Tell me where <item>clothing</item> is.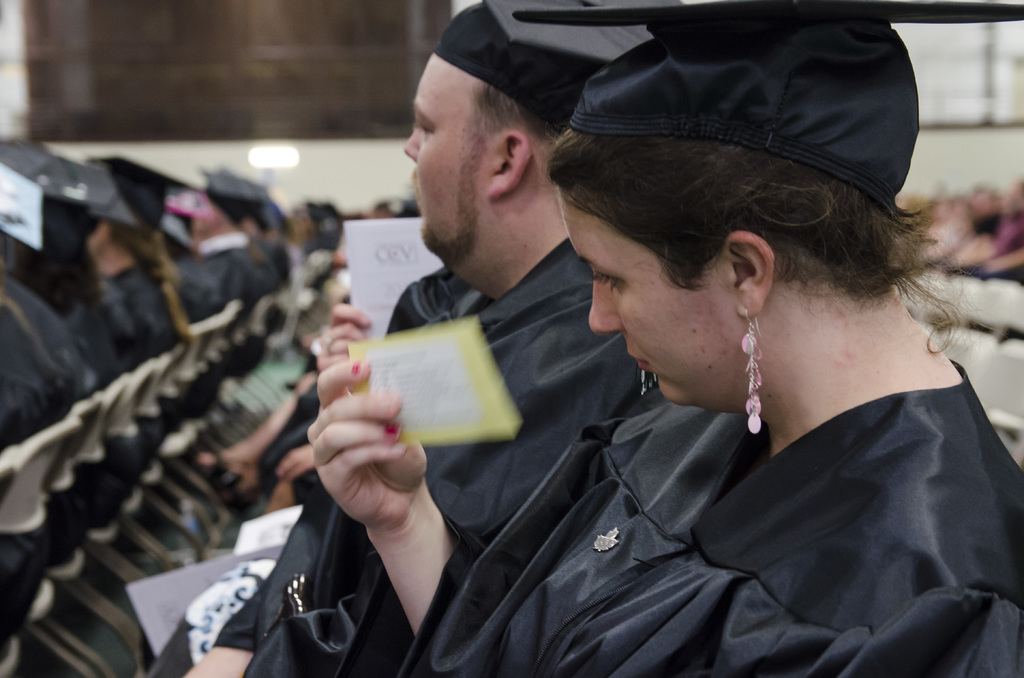
<item>clothing</item> is at select_region(214, 231, 656, 677).
